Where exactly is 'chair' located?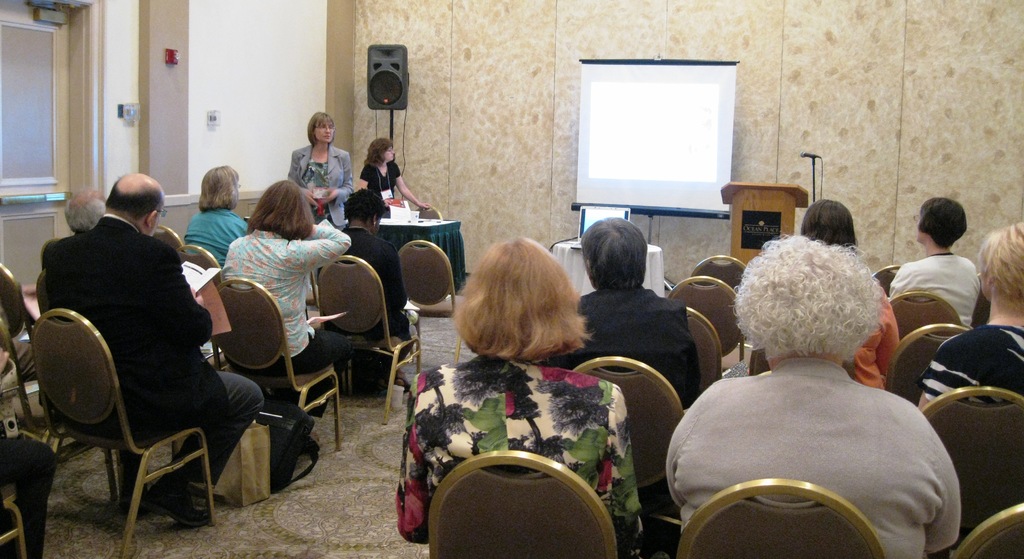
Its bounding box is 676, 479, 884, 558.
